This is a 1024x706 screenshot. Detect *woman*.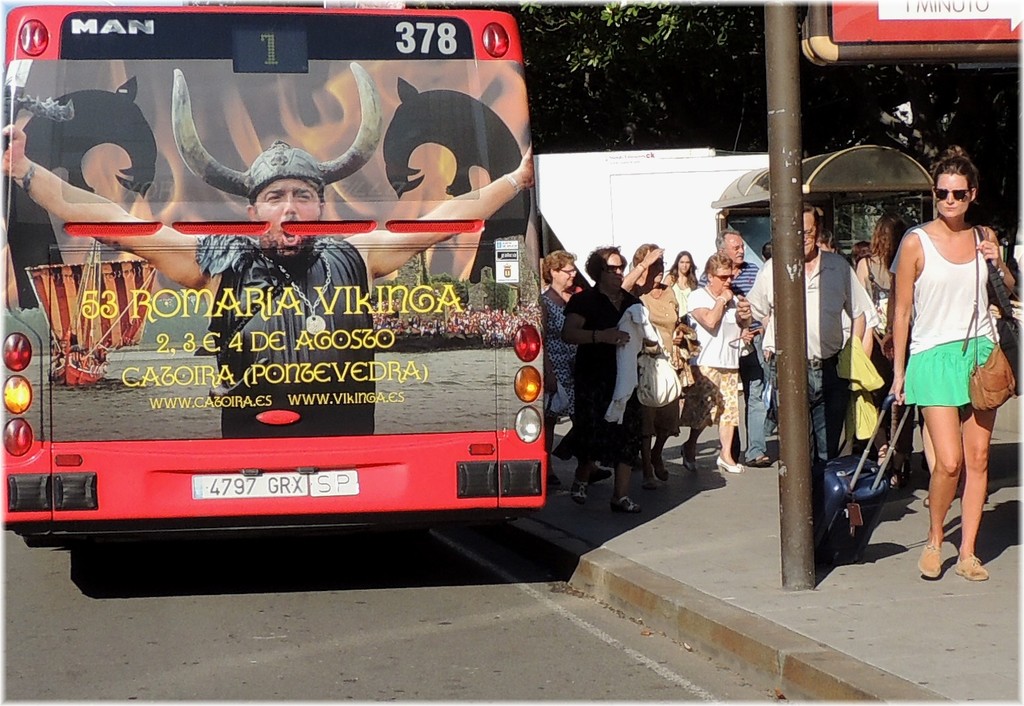
<bbox>677, 252, 752, 471</bbox>.
